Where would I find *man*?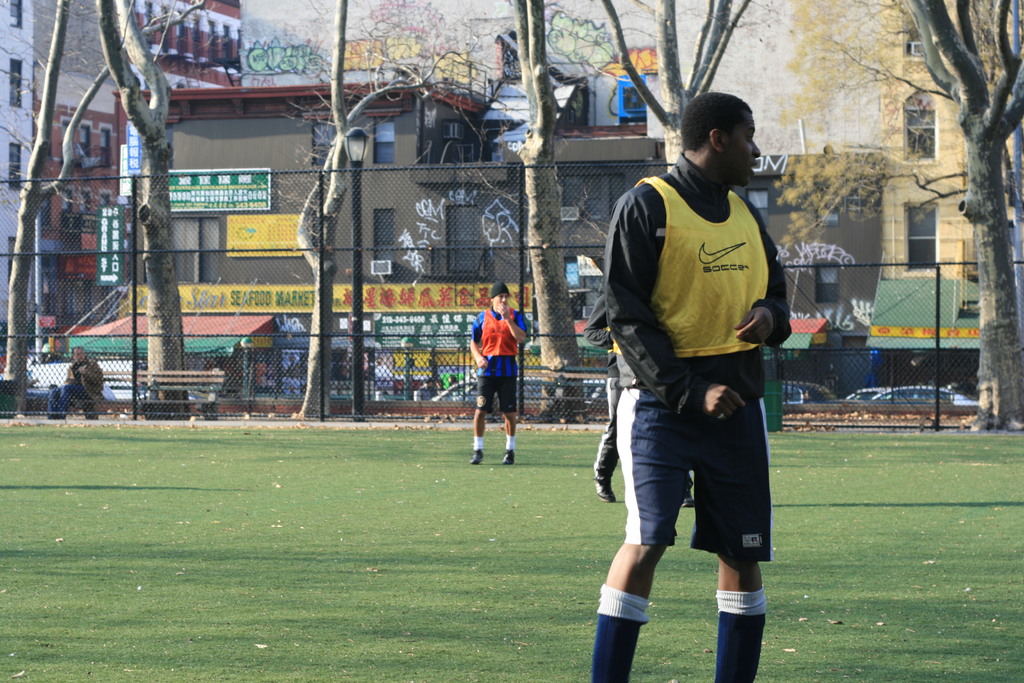
At select_region(464, 278, 524, 465).
